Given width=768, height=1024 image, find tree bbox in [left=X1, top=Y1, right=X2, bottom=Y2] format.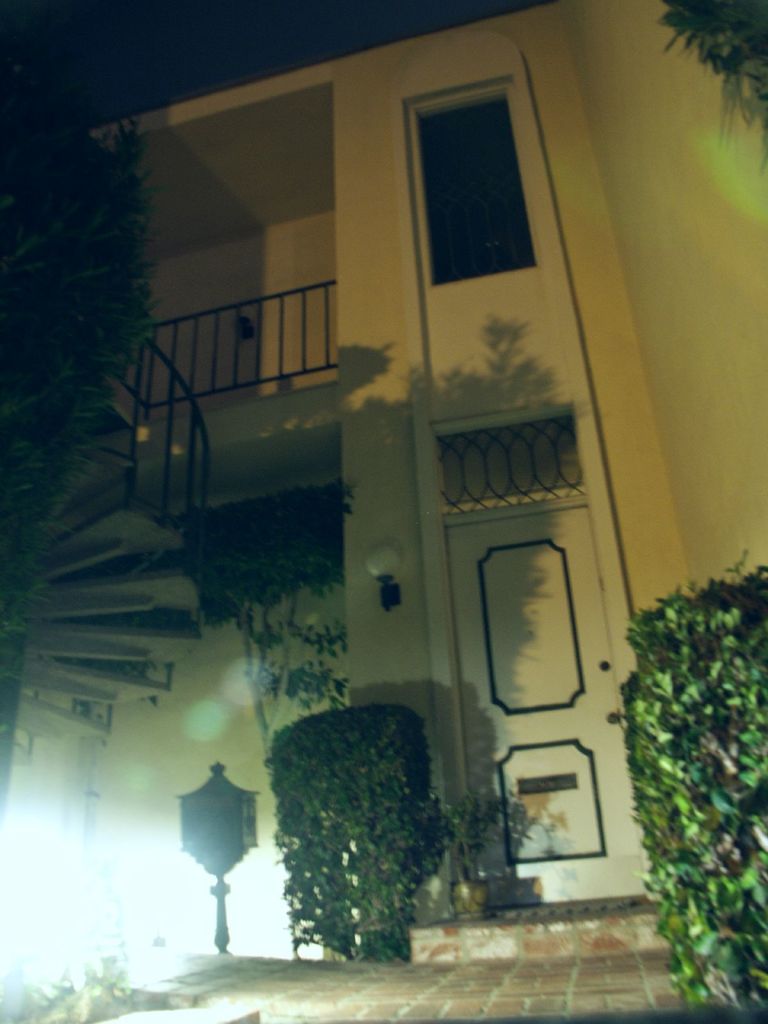
[left=606, top=540, right=767, bottom=1015].
